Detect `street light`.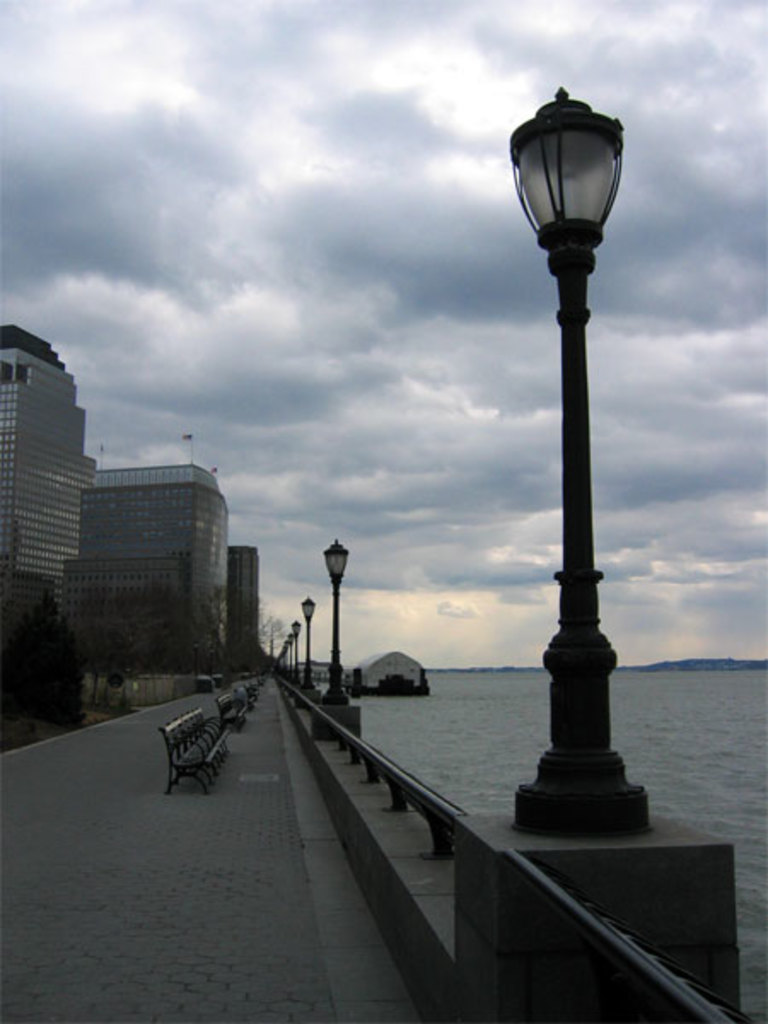
Detected at [319,534,352,712].
